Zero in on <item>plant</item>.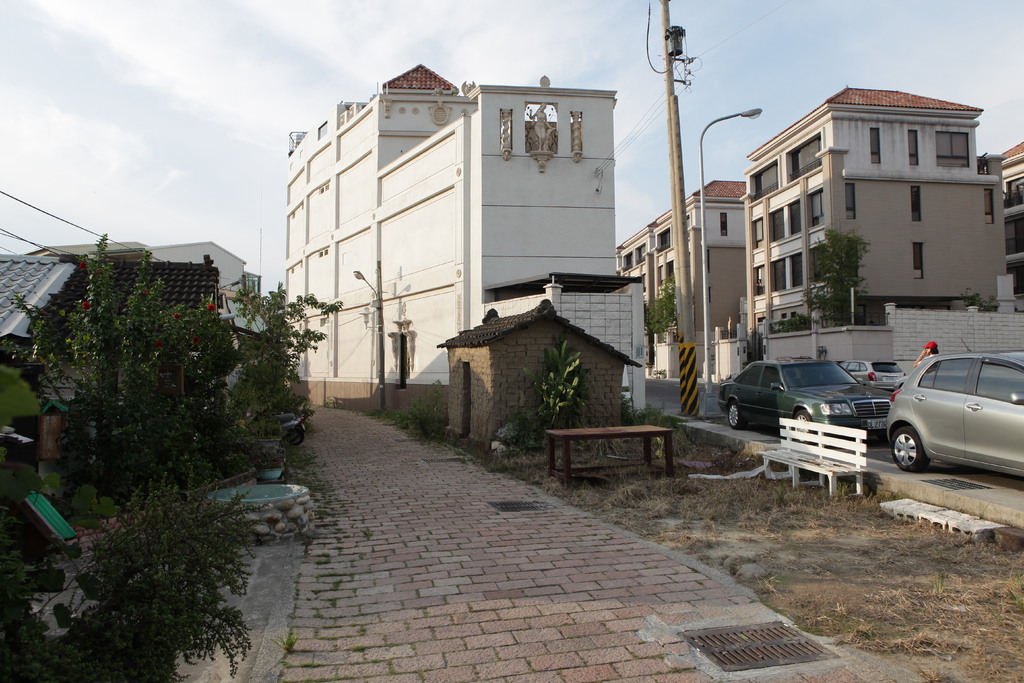
Zeroed in: select_region(0, 467, 273, 682).
